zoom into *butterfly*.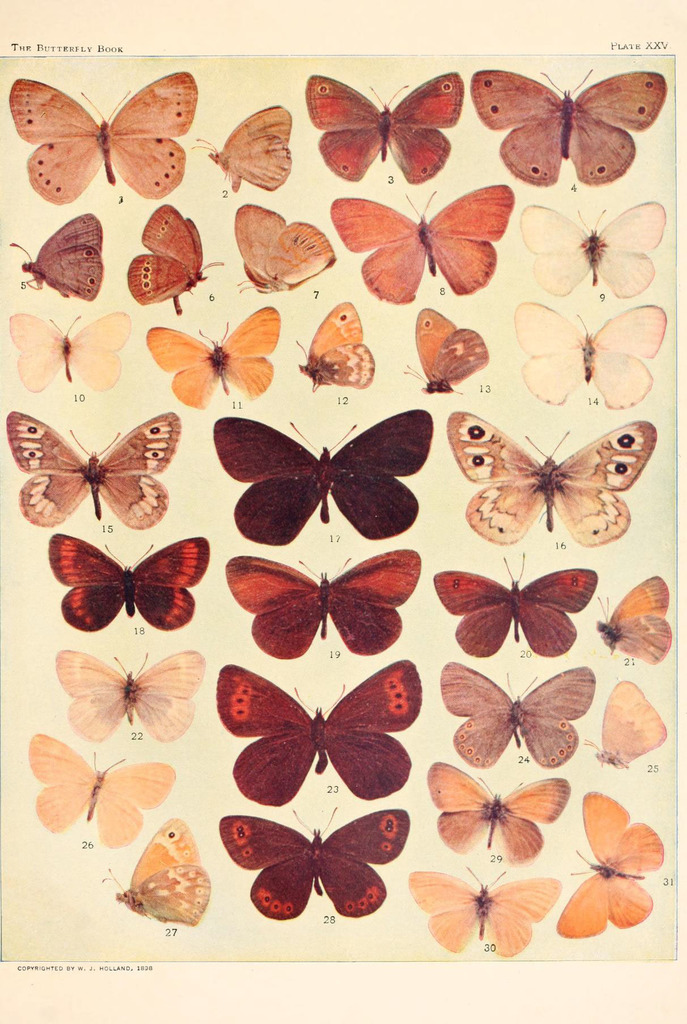
Zoom target: locate(214, 806, 423, 929).
